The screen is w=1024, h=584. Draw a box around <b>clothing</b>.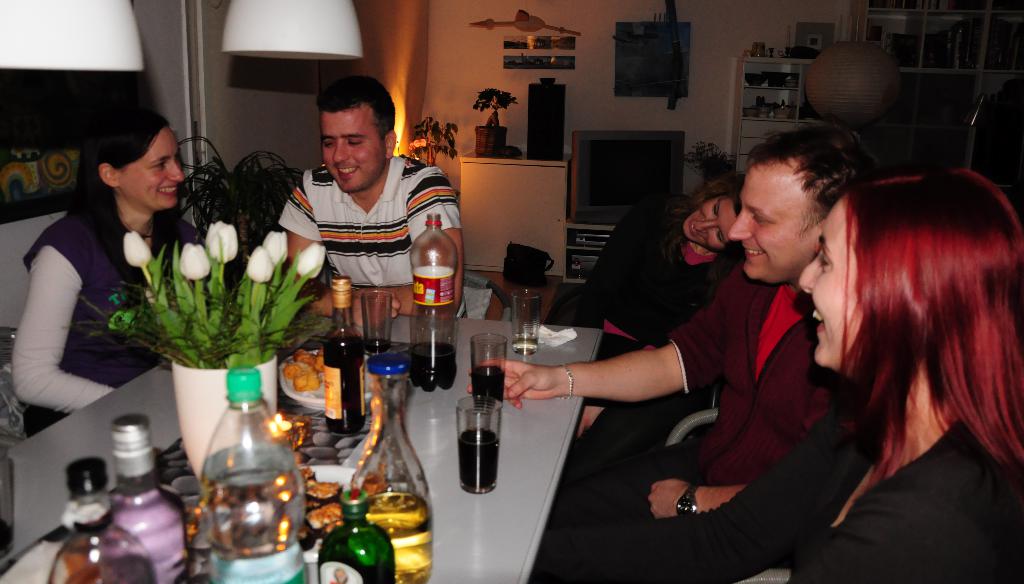
locate(532, 403, 1023, 583).
